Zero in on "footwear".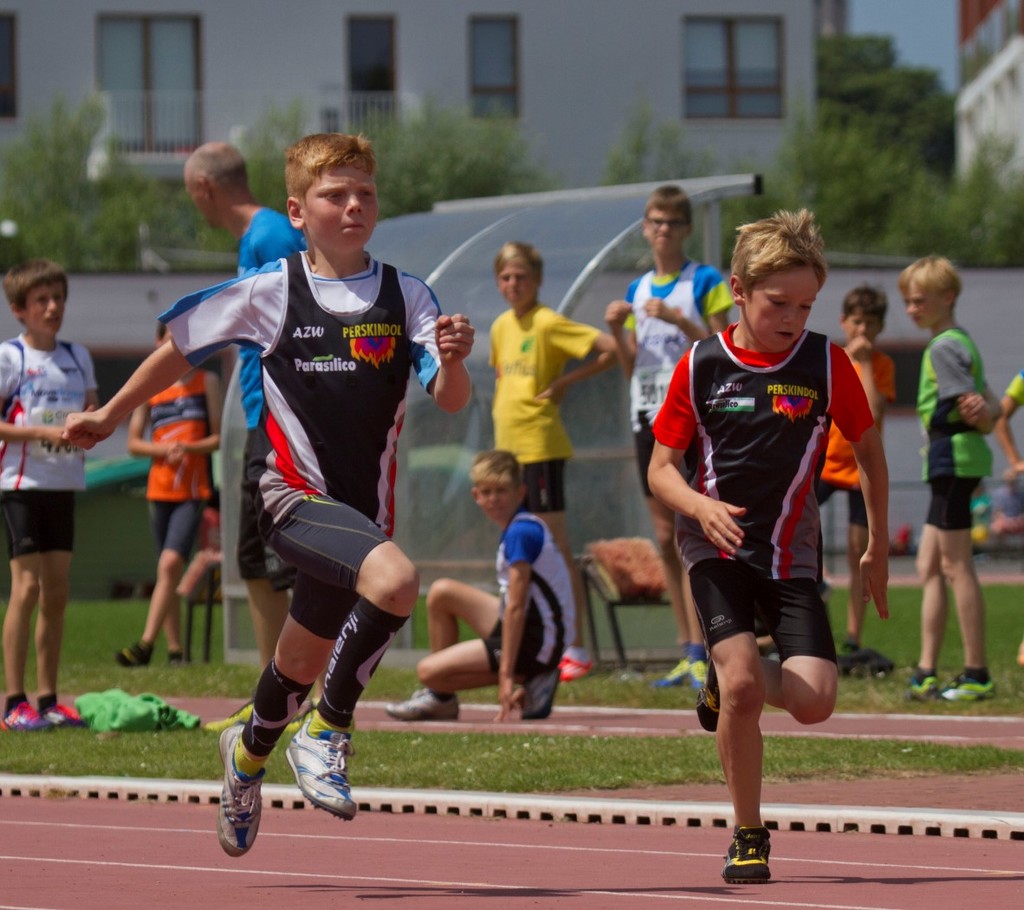
Zeroed in: locate(943, 663, 993, 713).
